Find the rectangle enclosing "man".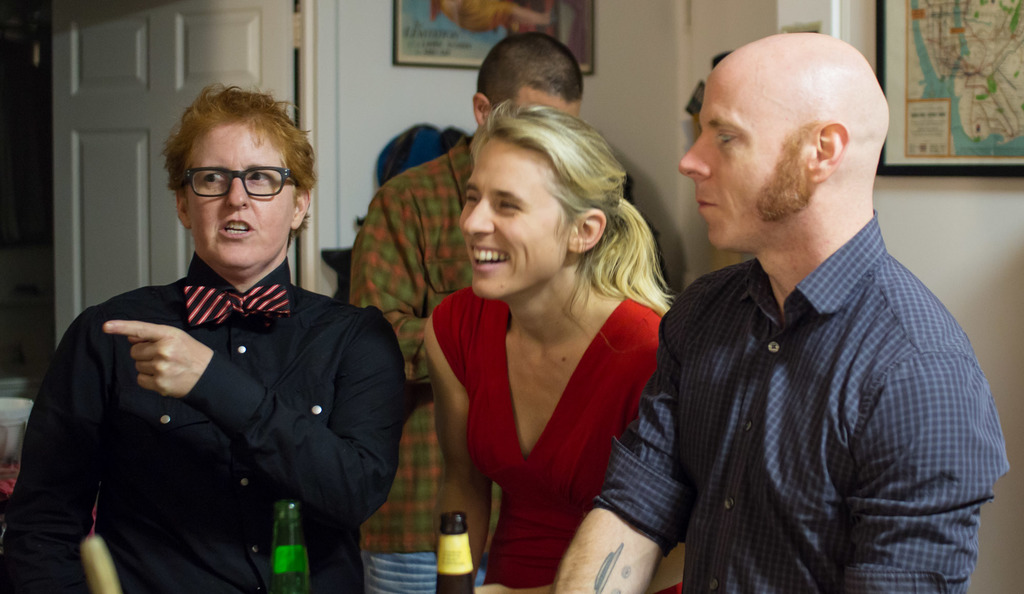
{"x1": 0, "y1": 82, "x2": 407, "y2": 593}.
